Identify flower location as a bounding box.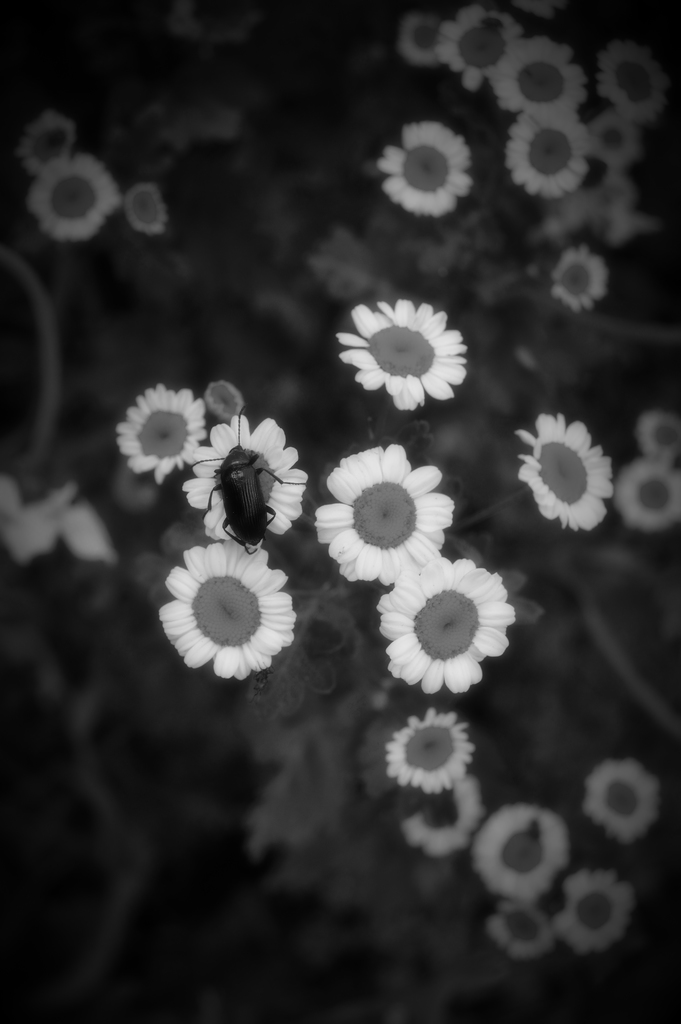
bbox(373, 555, 515, 691).
